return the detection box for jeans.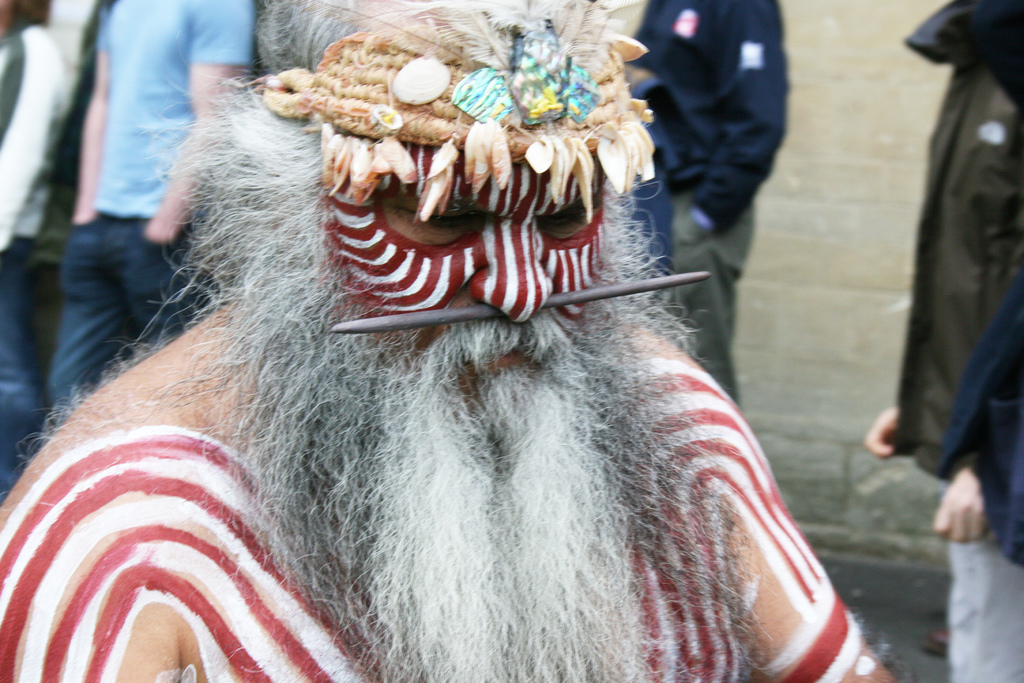
region(51, 205, 220, 424).
